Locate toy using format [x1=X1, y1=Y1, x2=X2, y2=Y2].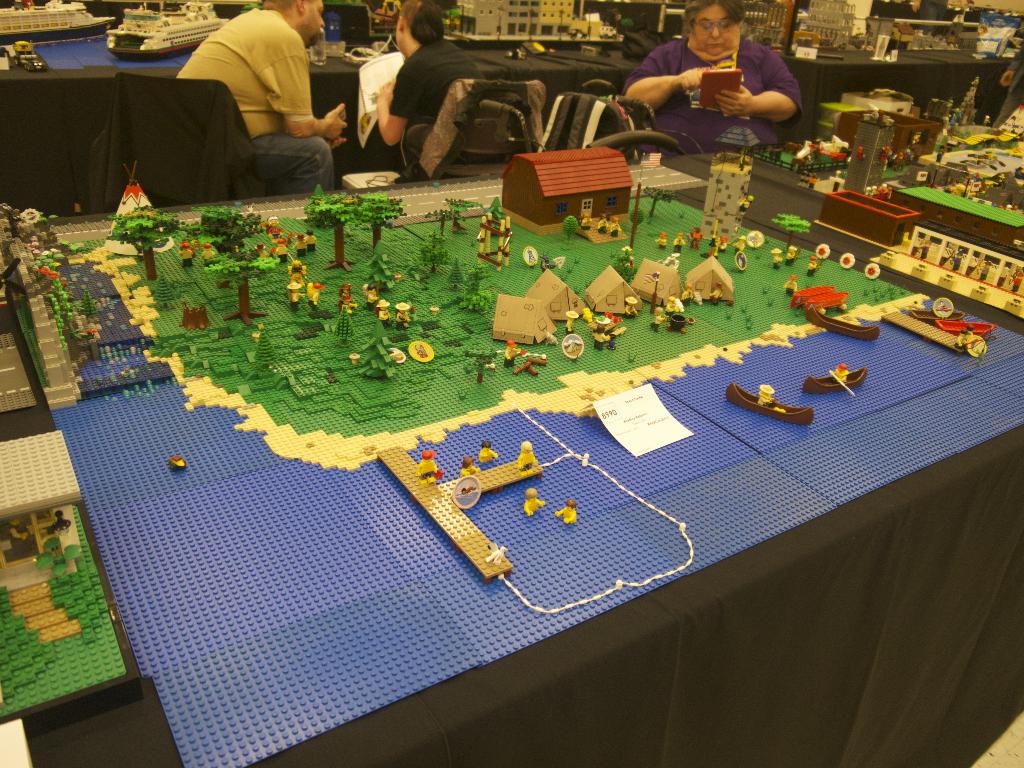
[x1=1016, y1=272, x2=1021, y2=291].
